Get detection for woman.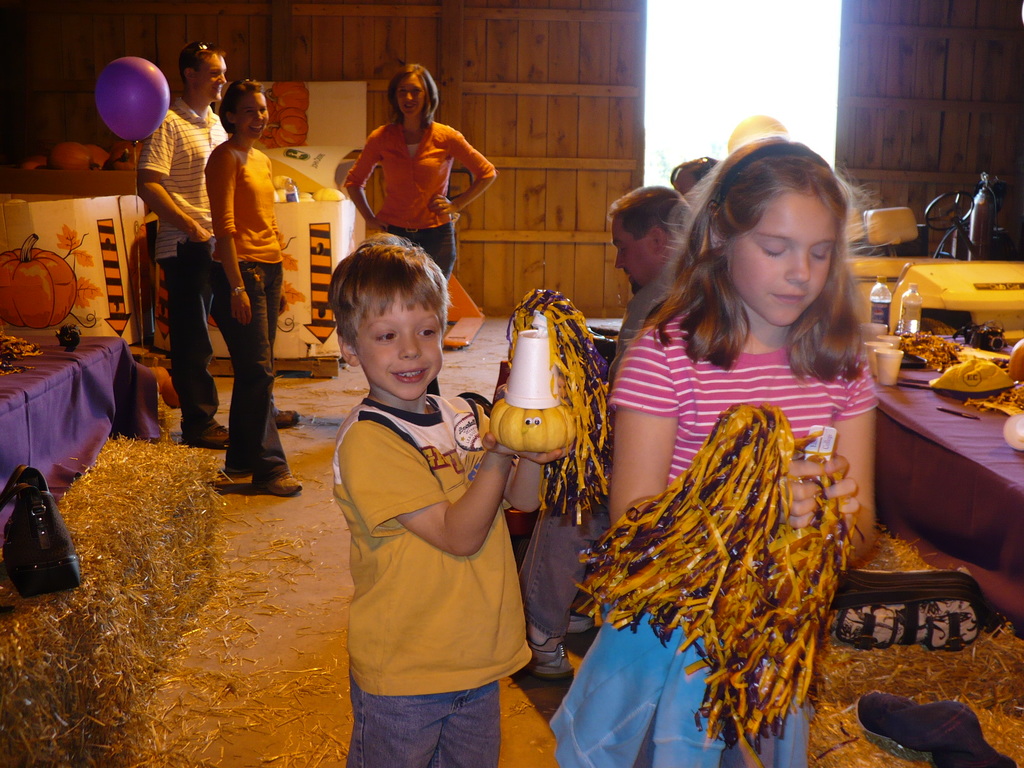
Detection: x1=342 y1=60 x2=491 y2=403.
